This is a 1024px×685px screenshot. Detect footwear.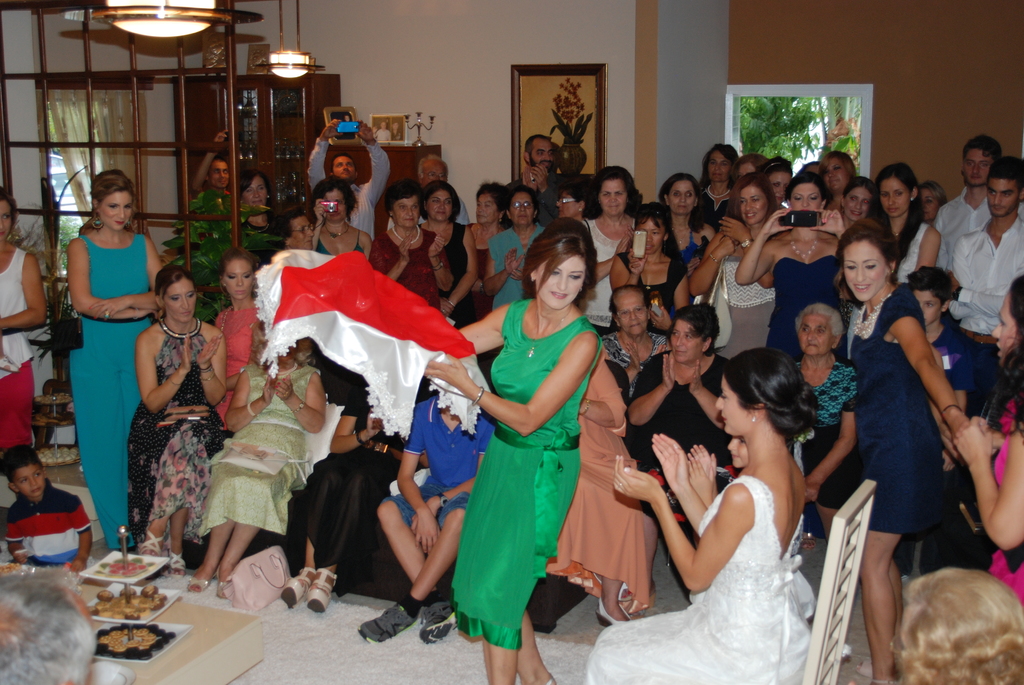
box(134, 523, 164, 556).
